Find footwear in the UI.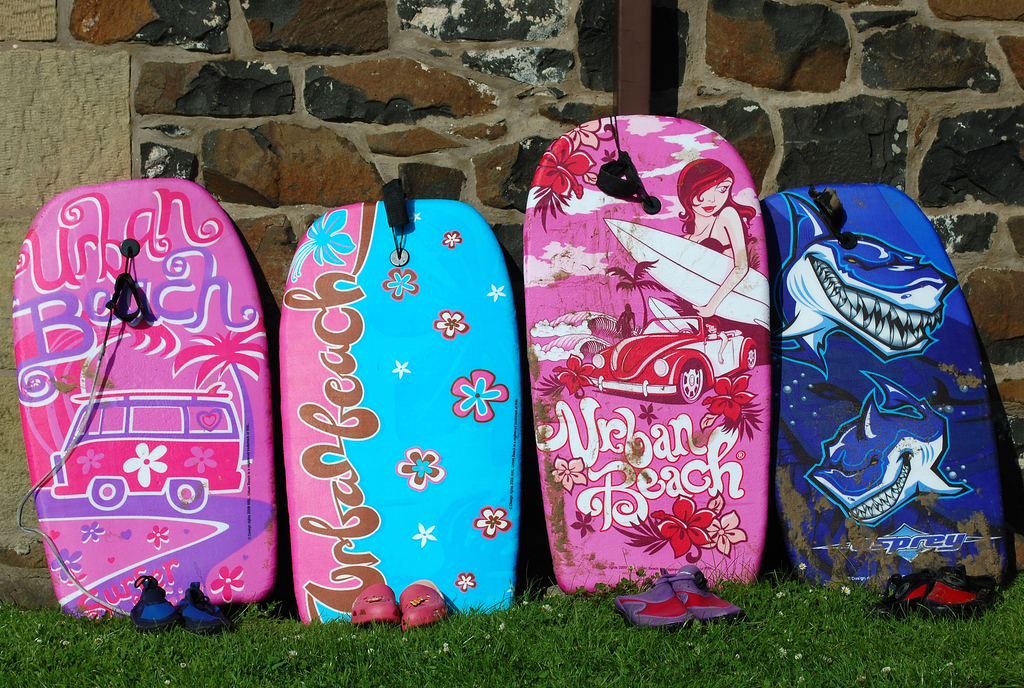
UI element at [178,577,236,636].
